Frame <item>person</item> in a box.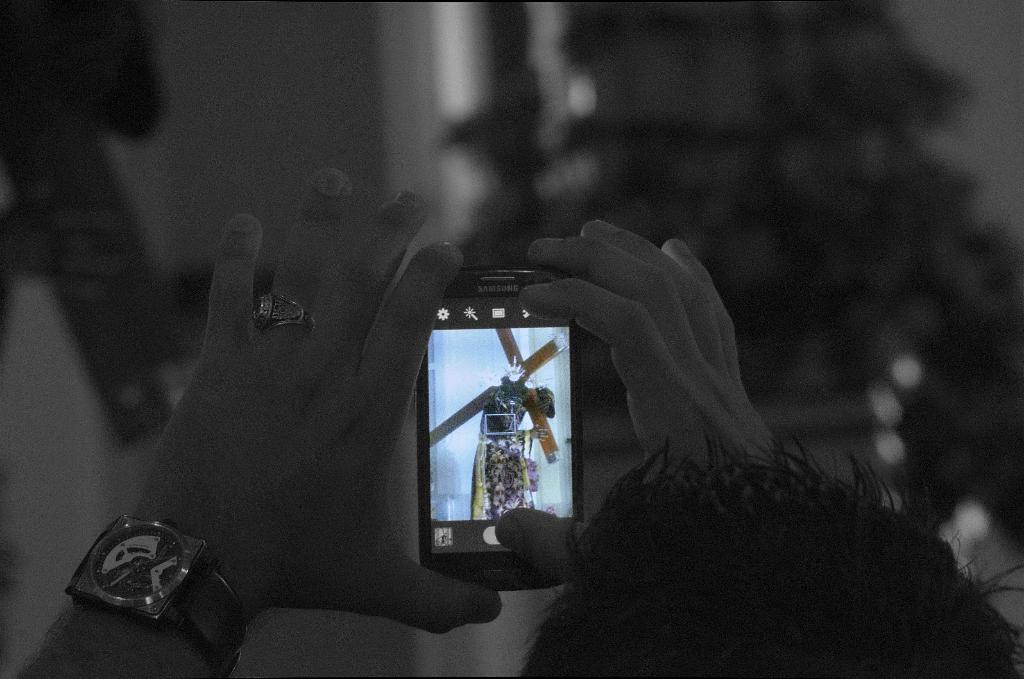
rect(211, 167, 925, 659).
